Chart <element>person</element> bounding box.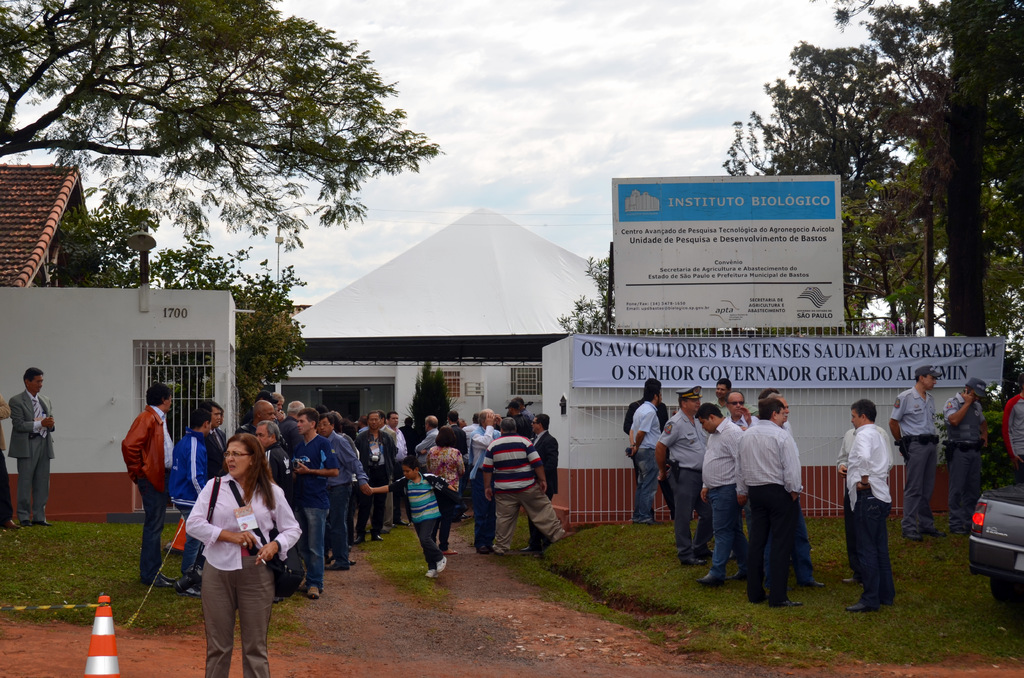
Charted: region(512, 397, 534, 437).
